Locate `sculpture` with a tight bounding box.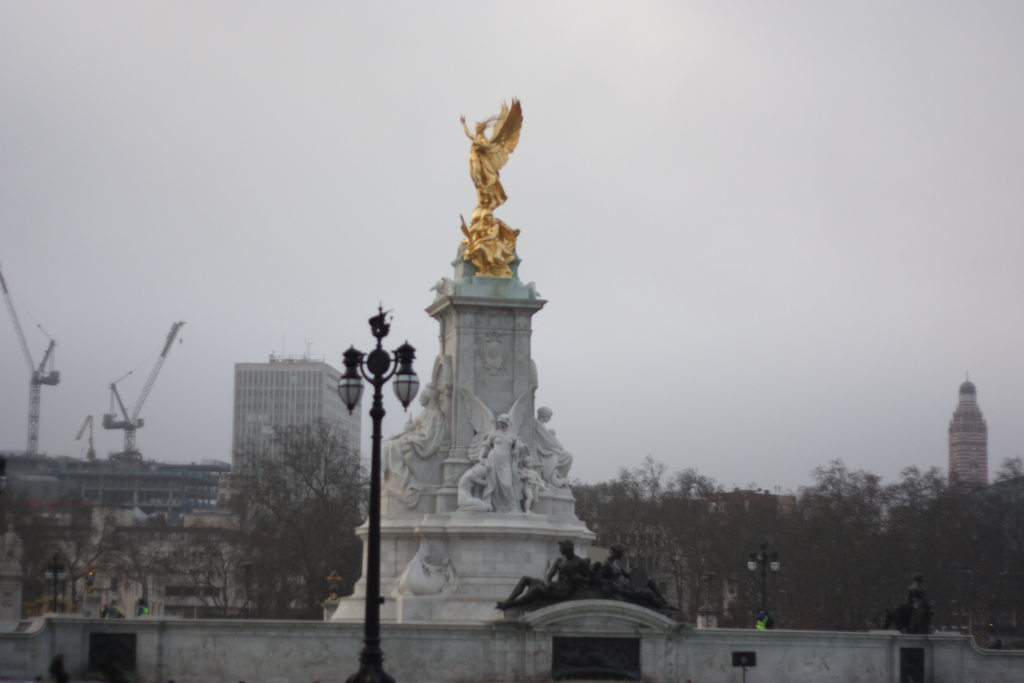
bbox(460, 407, 524, 518).
